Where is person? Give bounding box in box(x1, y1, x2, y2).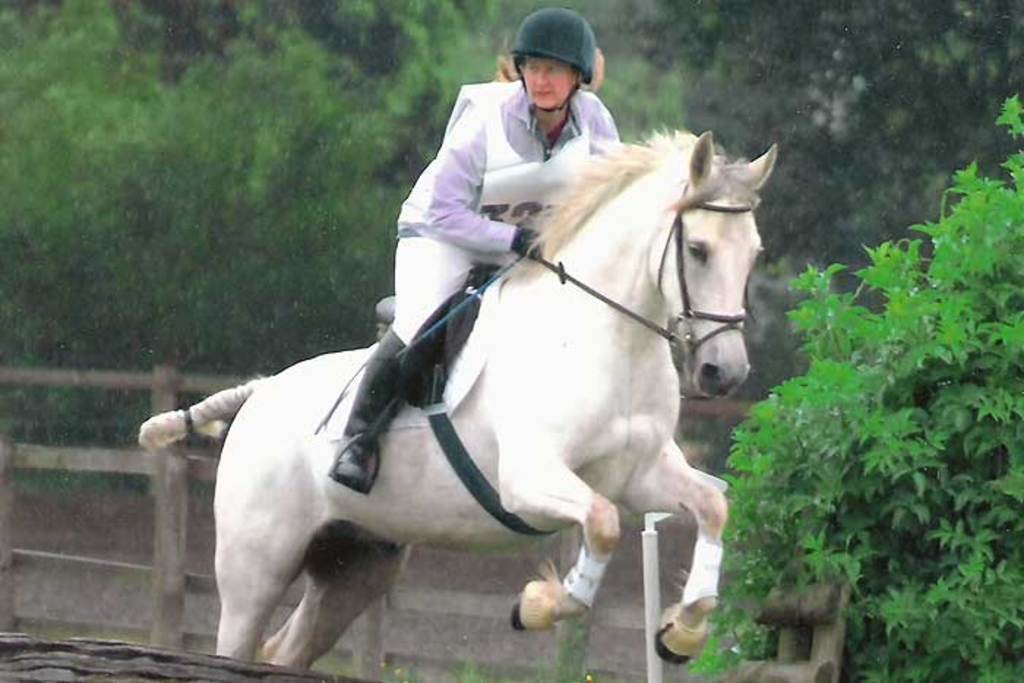
box(325, 6, 630, 493).
